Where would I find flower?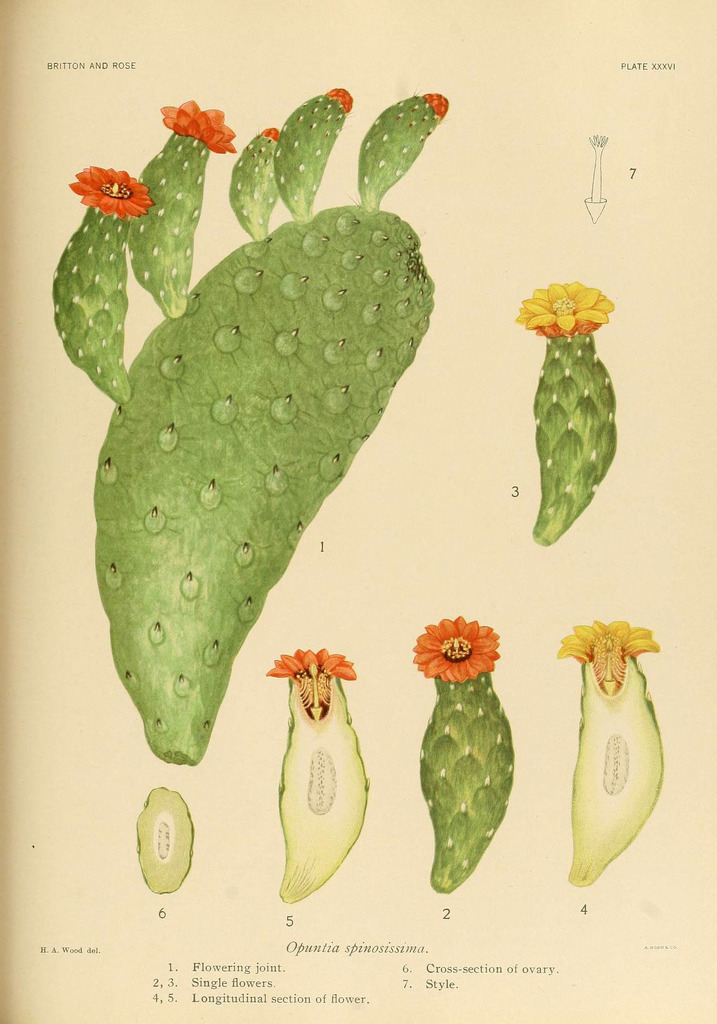
At (407, 620, 510, 691).
